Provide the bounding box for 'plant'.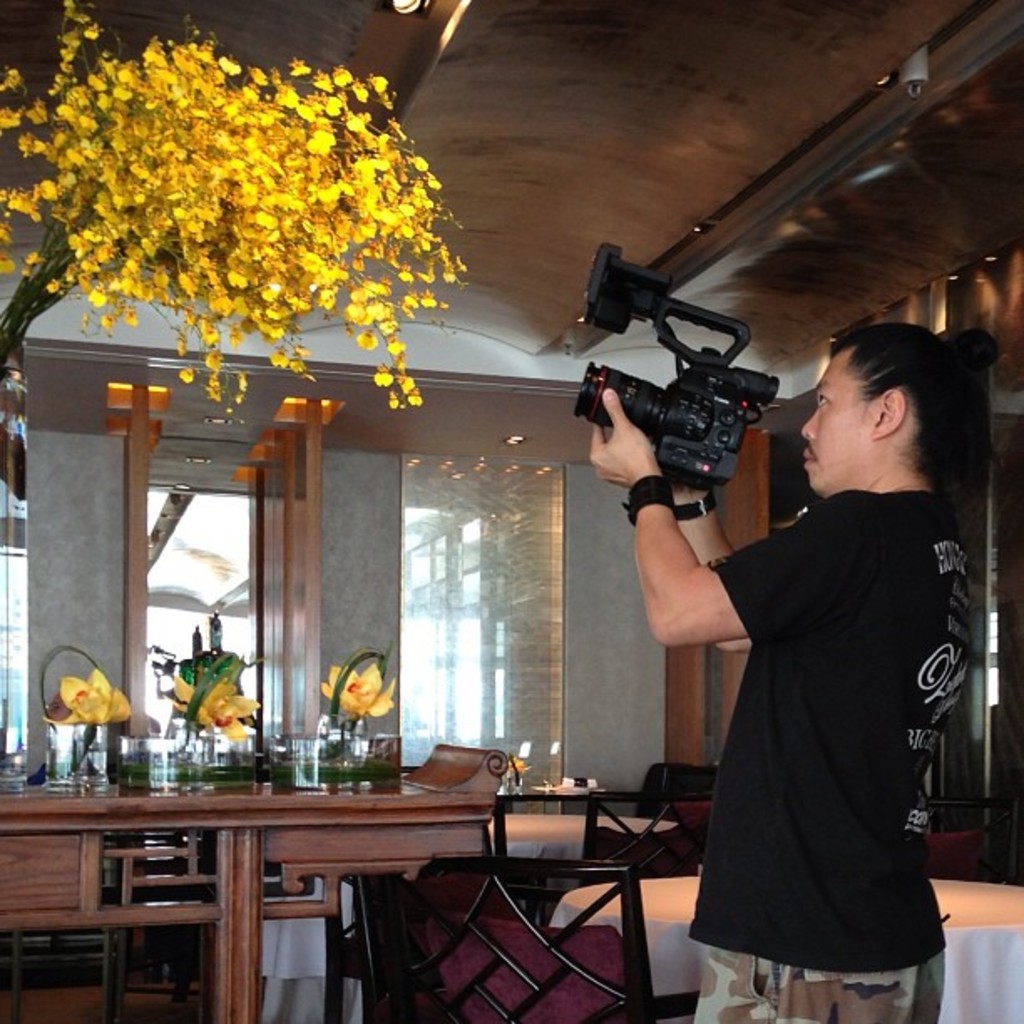
(0, 0, 482, 402).
